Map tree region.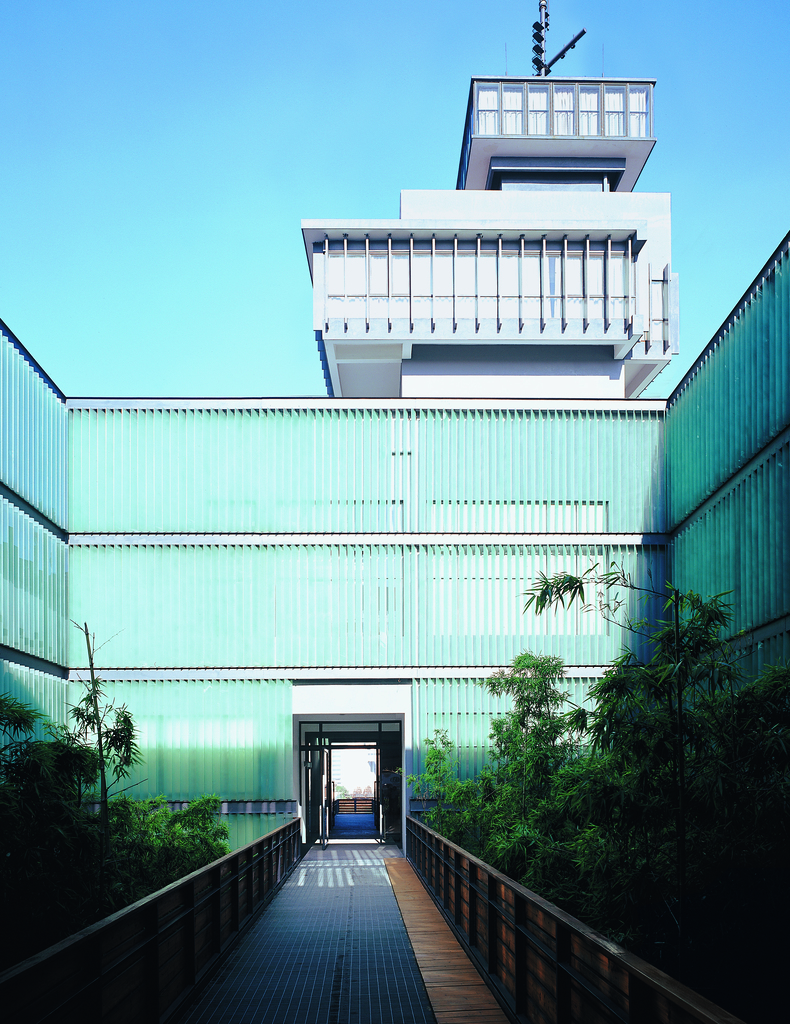
Mapped to rect(565, 572, 787, 899).
